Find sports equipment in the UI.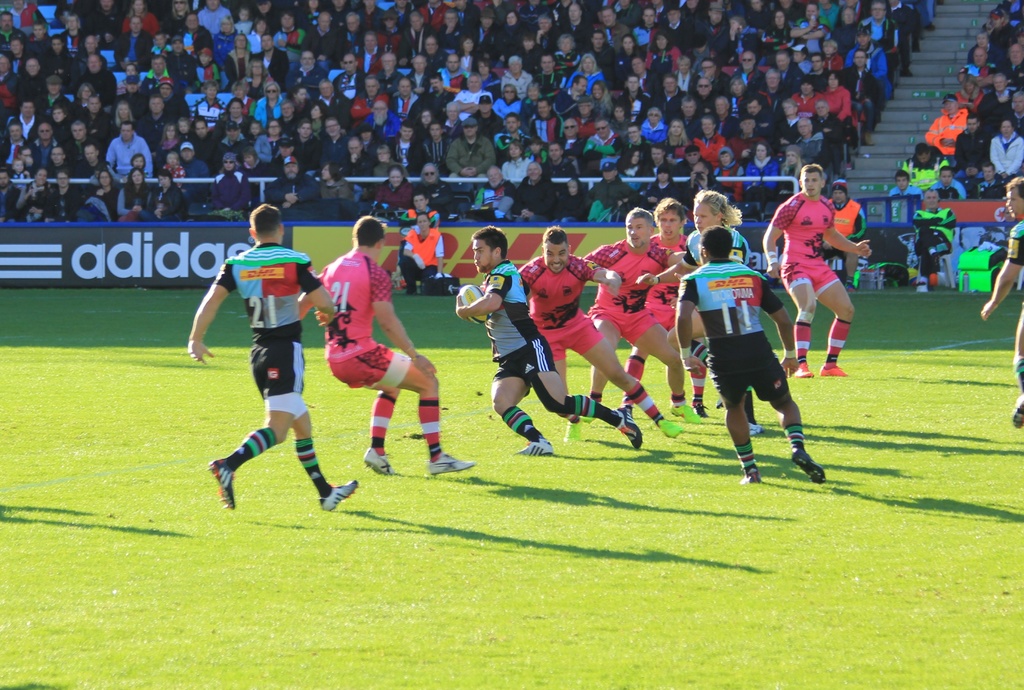
UI element at box(211, 460, 239, 511).
